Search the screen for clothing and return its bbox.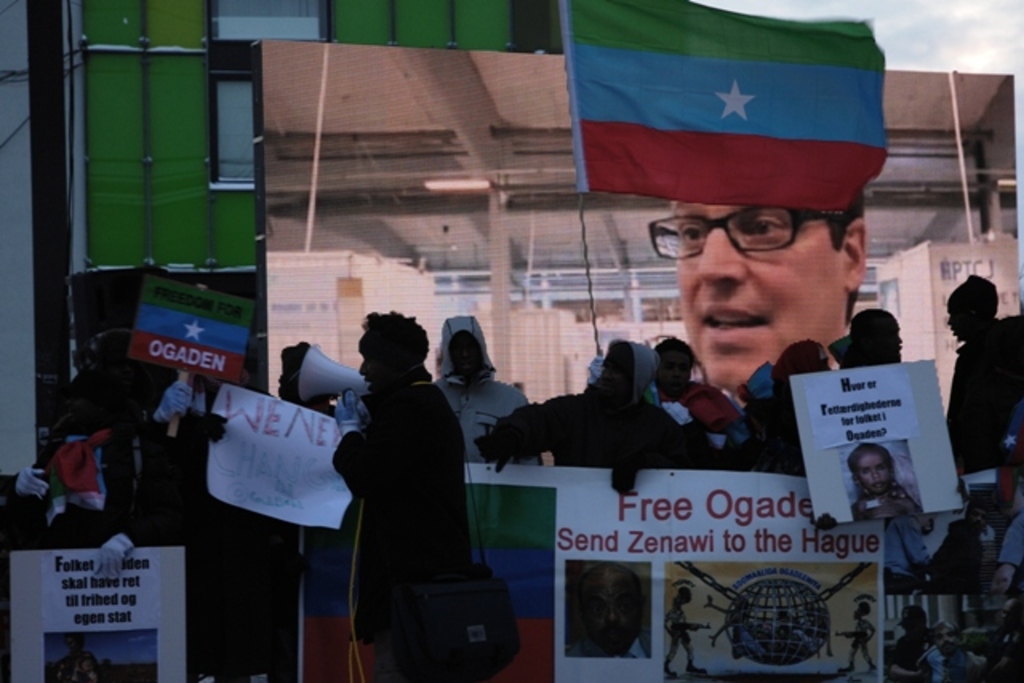
Found: l=35, t=374, r=195, b=537.
